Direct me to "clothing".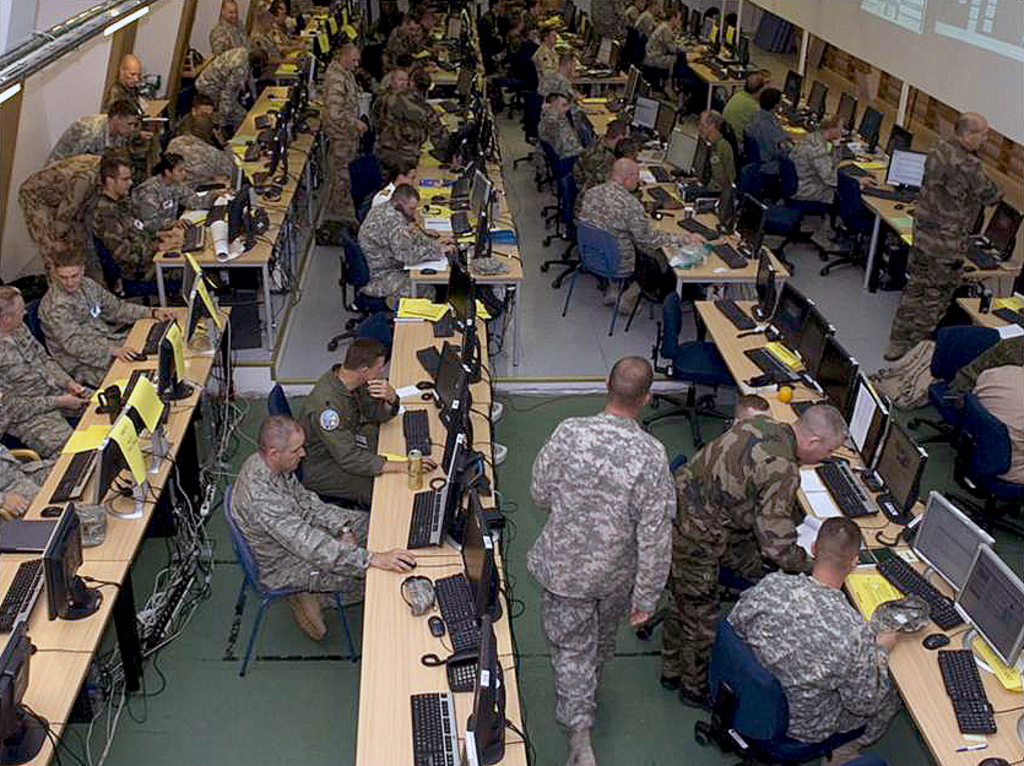
Direction: [717,560,893,728].
